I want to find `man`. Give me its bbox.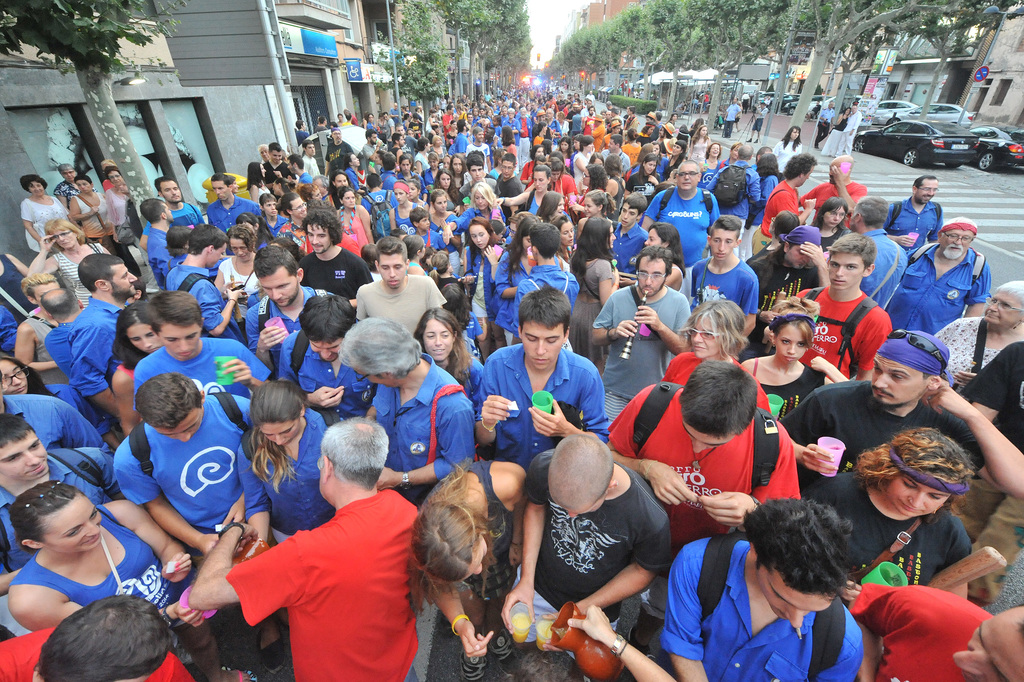
crop(894, 215, 990, 336).
